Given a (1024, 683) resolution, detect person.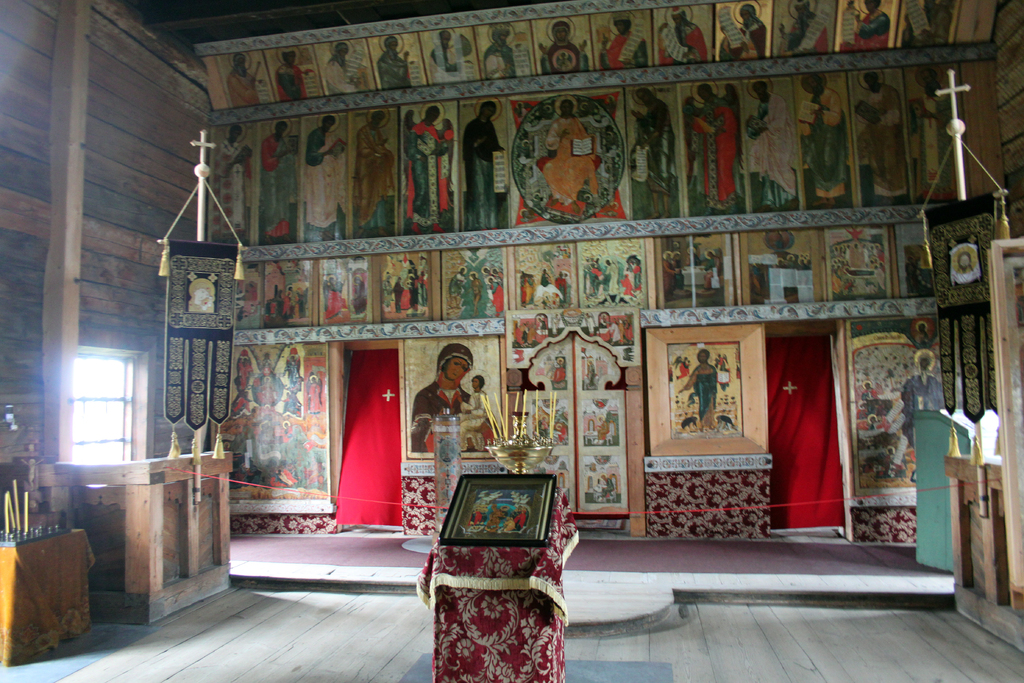
x1=555, y1=270, x2=568, y2=308.
